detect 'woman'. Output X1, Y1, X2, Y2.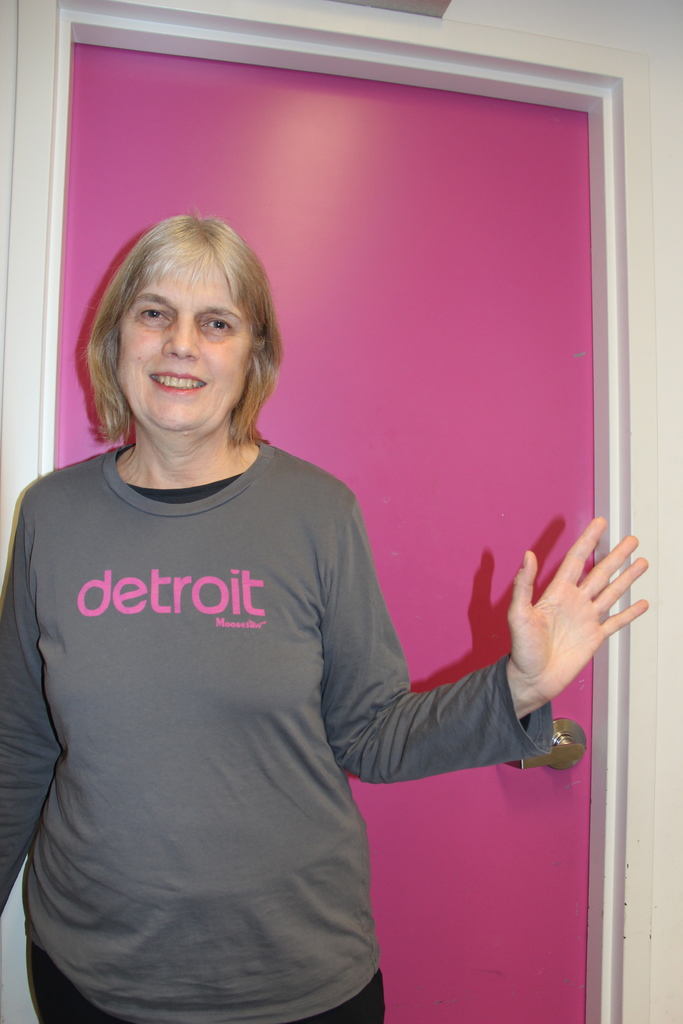
0, 206, 648, 1023.
